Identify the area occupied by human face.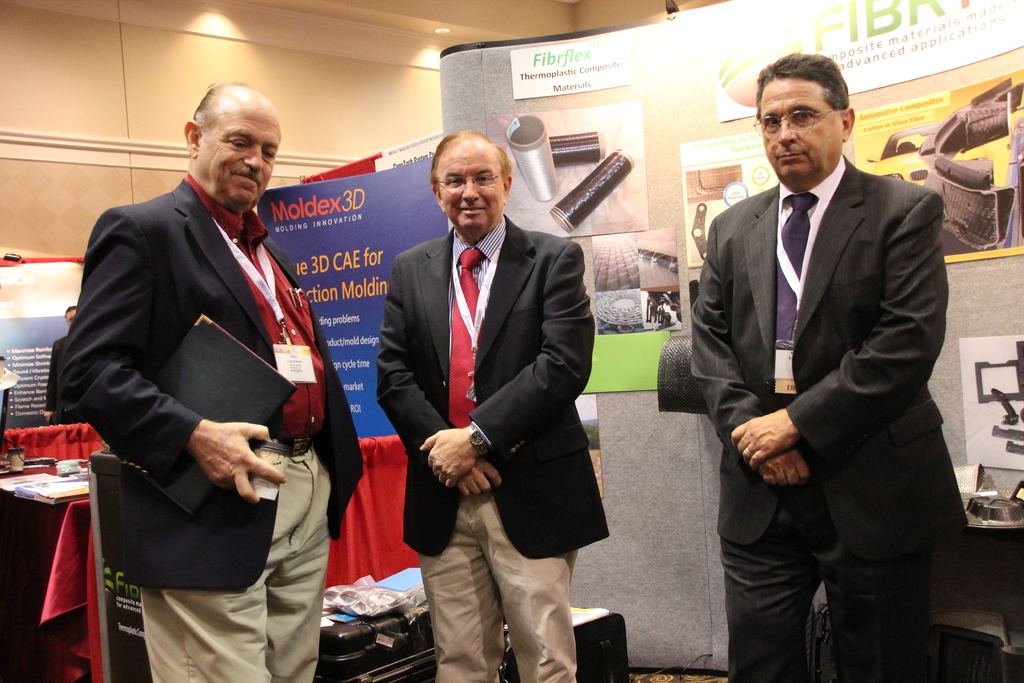
Area: <region>762, 79, 840, 179</region>.
